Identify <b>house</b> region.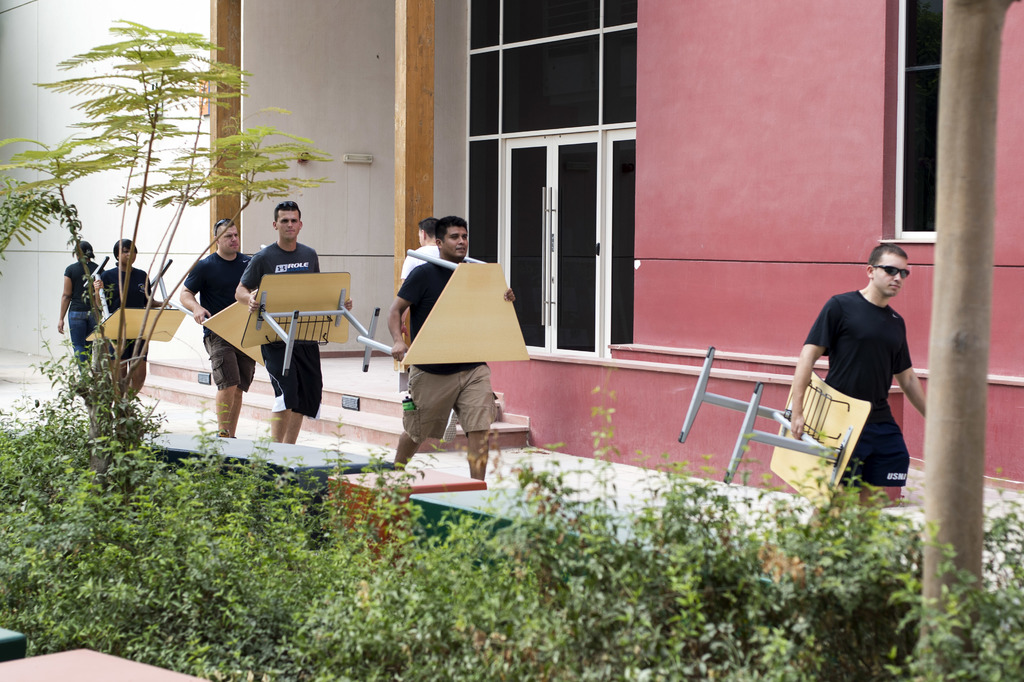
Region: x1=470, y1=0, x2=1023, y2=494.
